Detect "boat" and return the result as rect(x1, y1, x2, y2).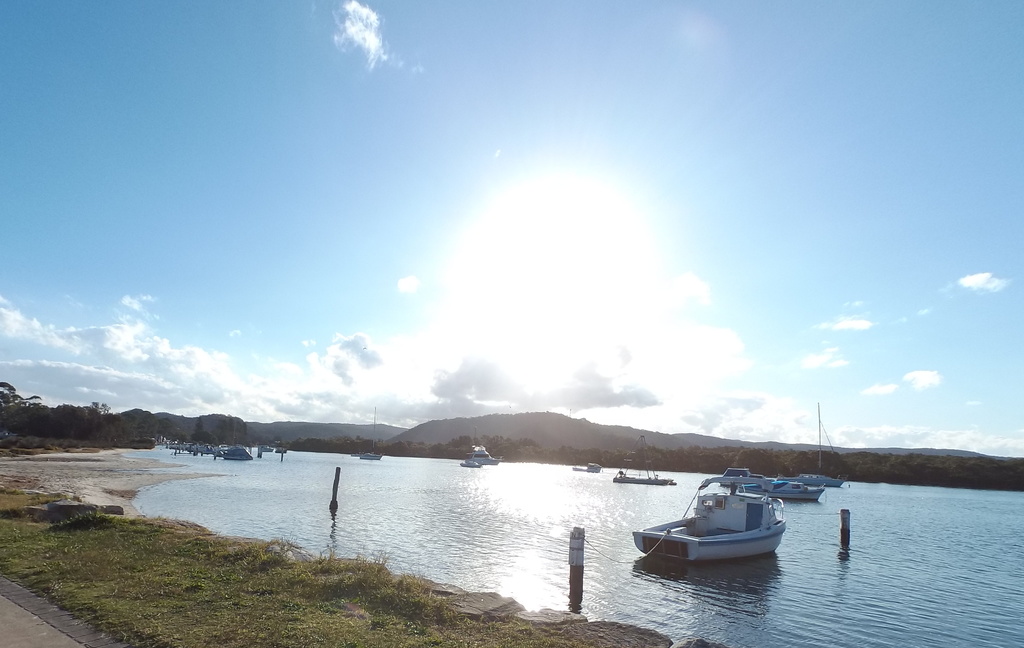
rect(275, 445, 290, 456).
